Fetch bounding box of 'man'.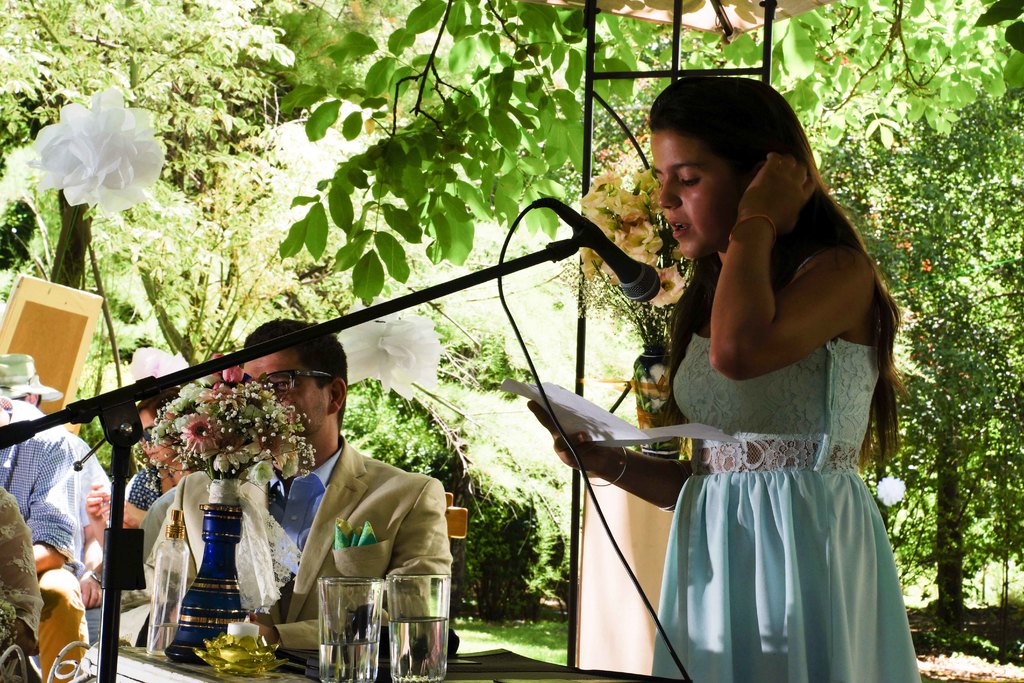
Bbox: bbox=(148, 315, 451, 648).
